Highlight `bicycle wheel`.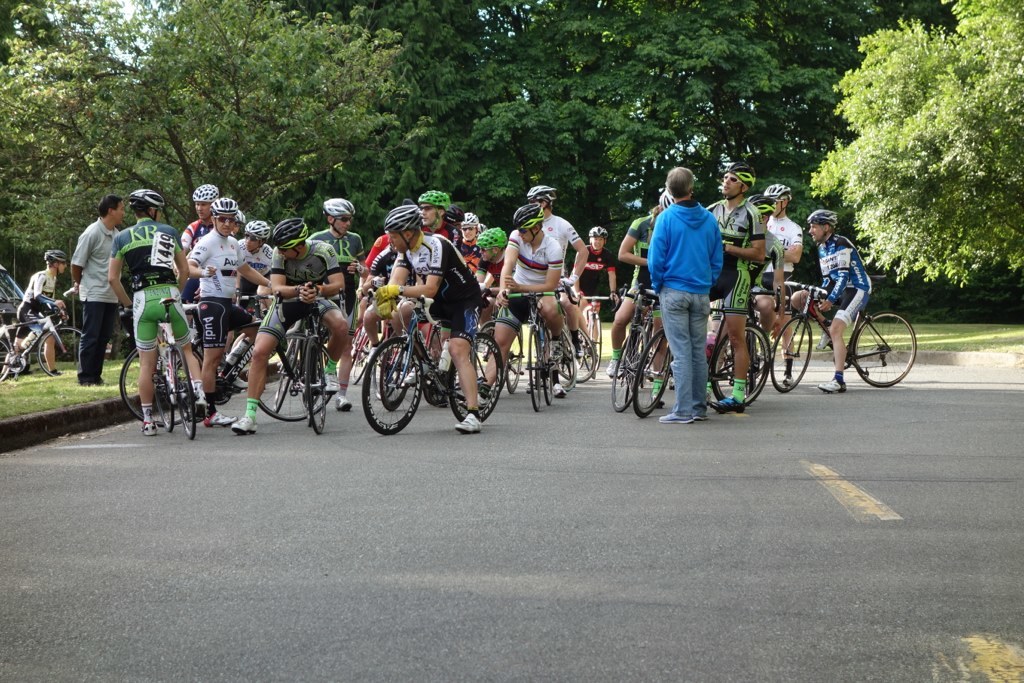
Highlighted region: box(560, 325, 594, 388).
